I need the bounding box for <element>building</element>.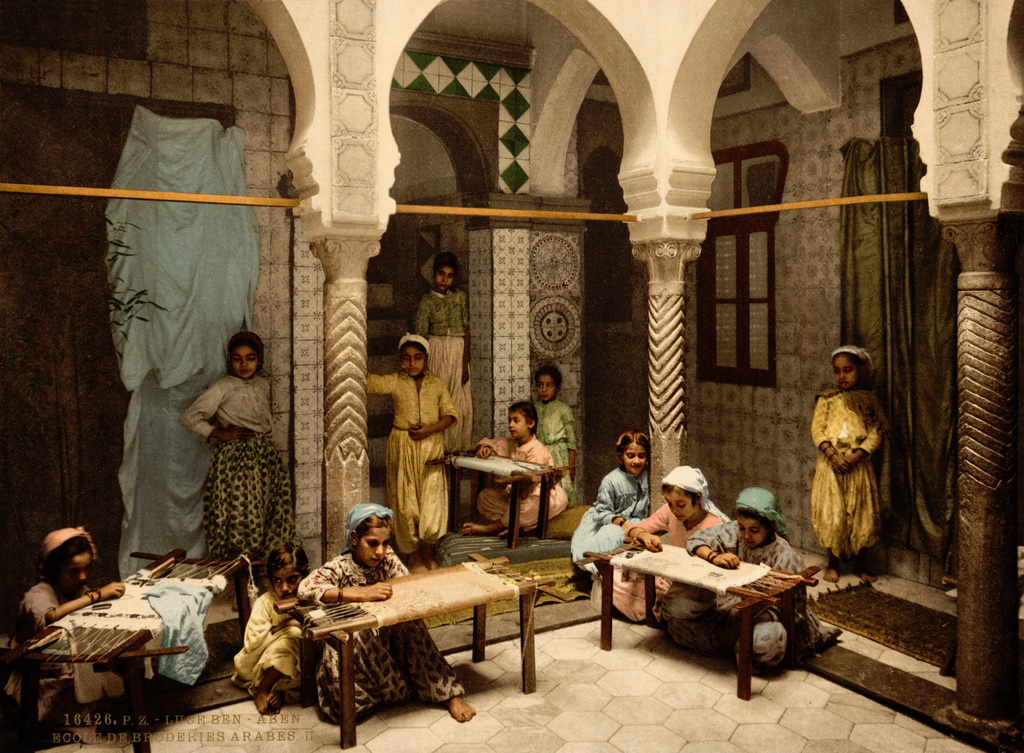
Here it is: 0 0 1023 752.
